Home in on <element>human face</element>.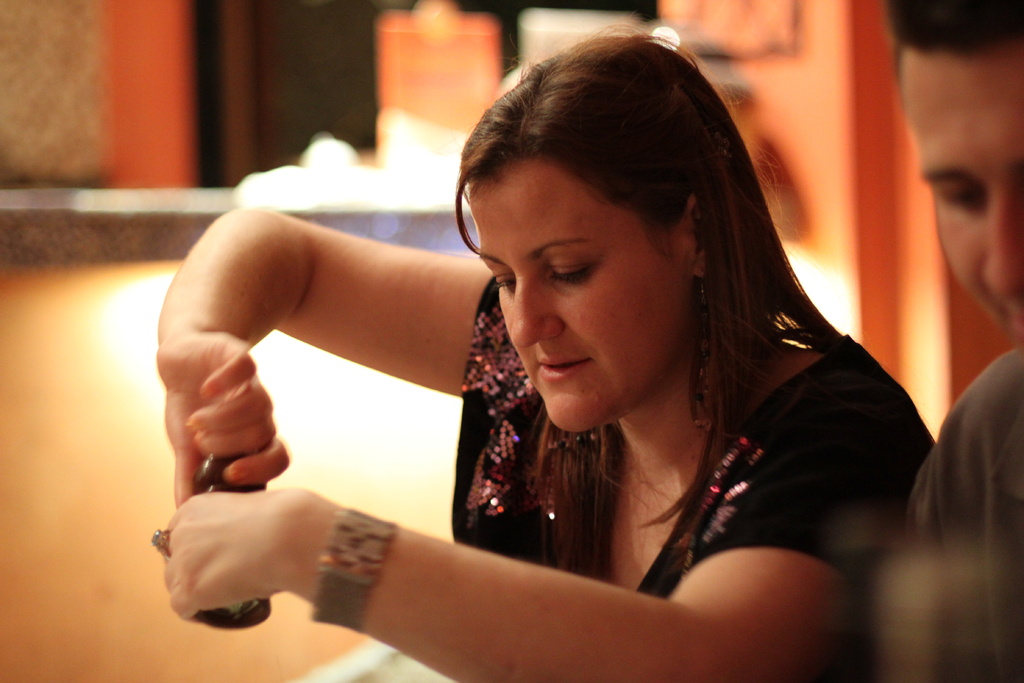
Homed in at Rect(470, 161, 689, 432).
